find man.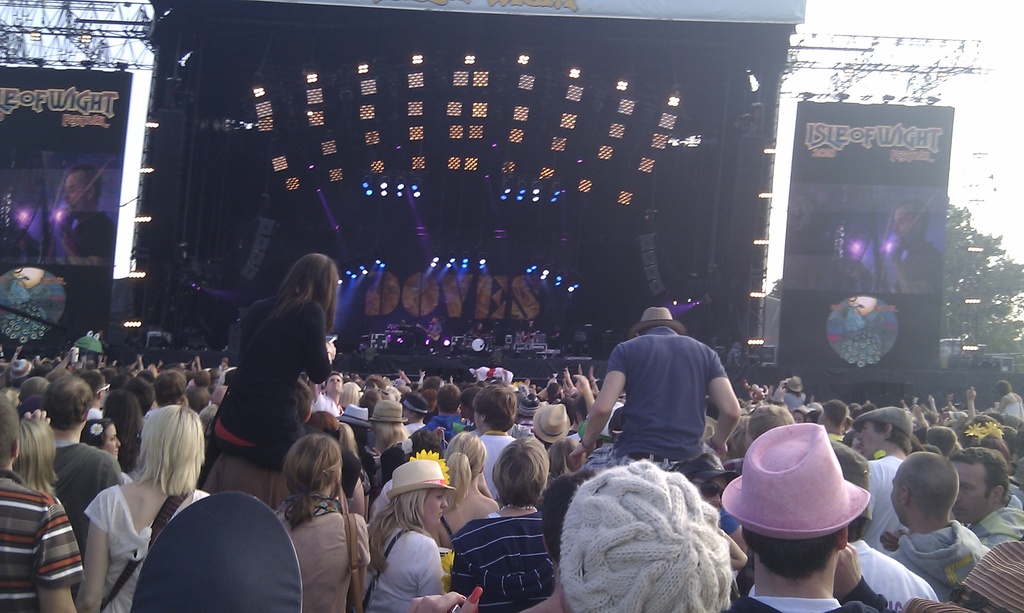
<region>426, 380, 469, 439</region>.
